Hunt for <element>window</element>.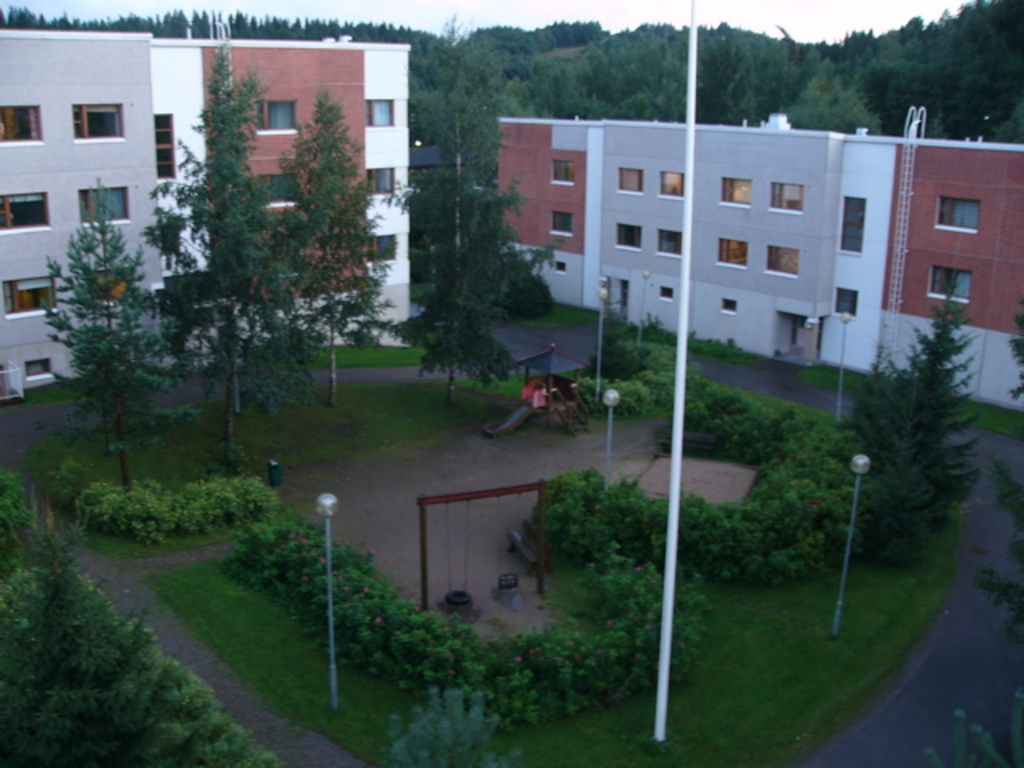
Hunted down at <bbox>618, 165, 642, 200</bbox>.
